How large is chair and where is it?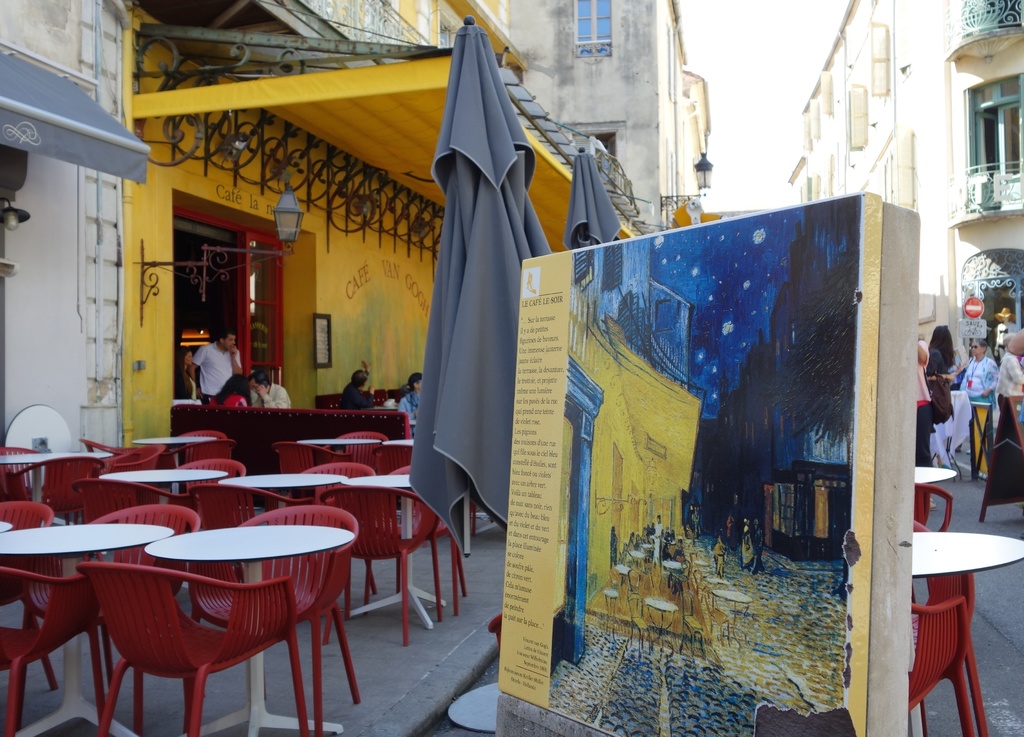
Bounding box: BBox(184, 482, 311, 532).
